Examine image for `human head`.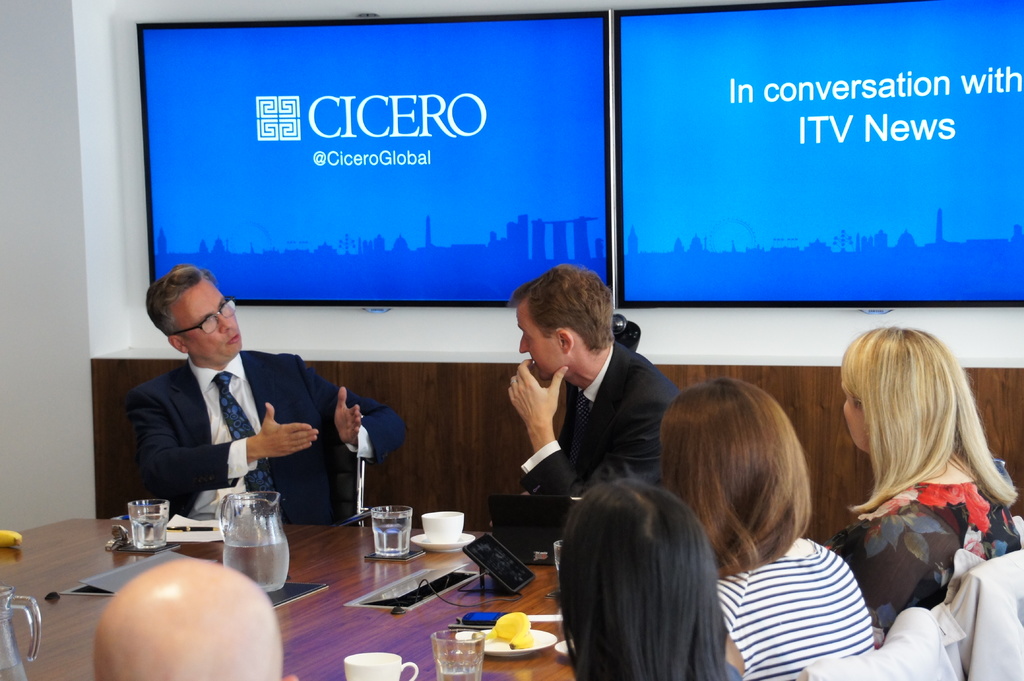
Examination result: bbox=(93, 558, 300, 680).
